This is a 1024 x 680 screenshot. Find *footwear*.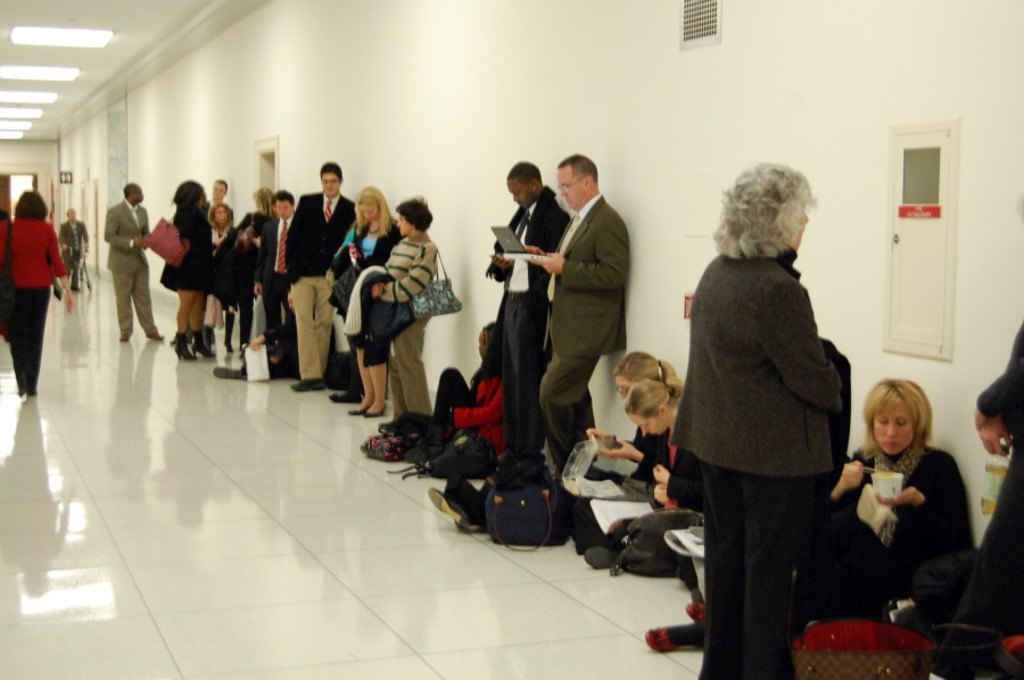
Bounding box: BBox(190, 333, 217, 358).
